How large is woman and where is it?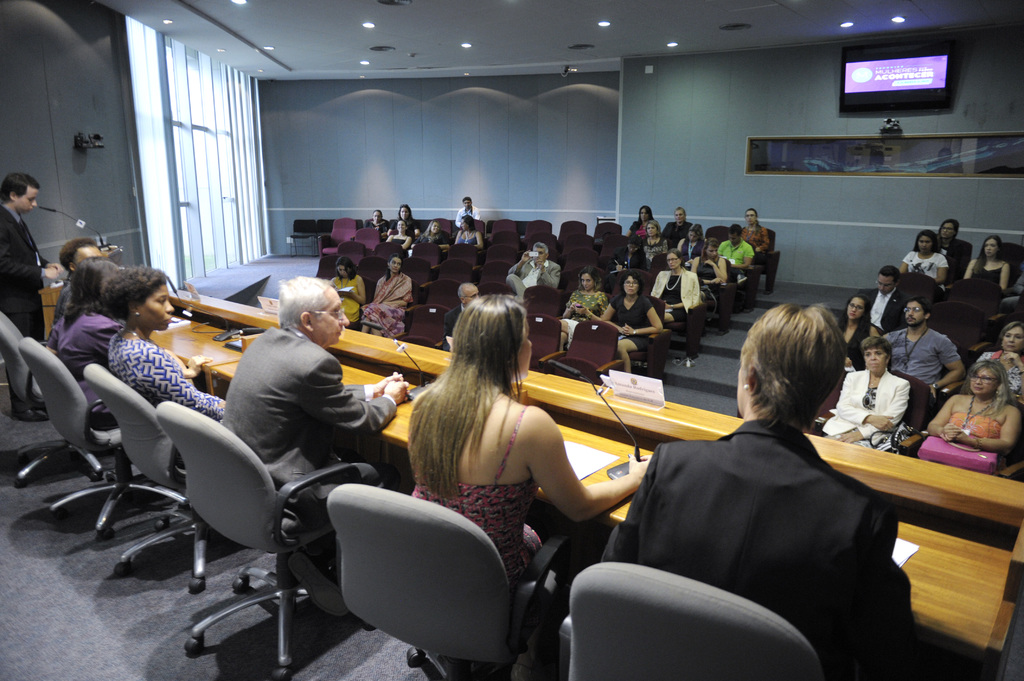
Bounding box: left=98, top=267, right=238, bottom=429.
